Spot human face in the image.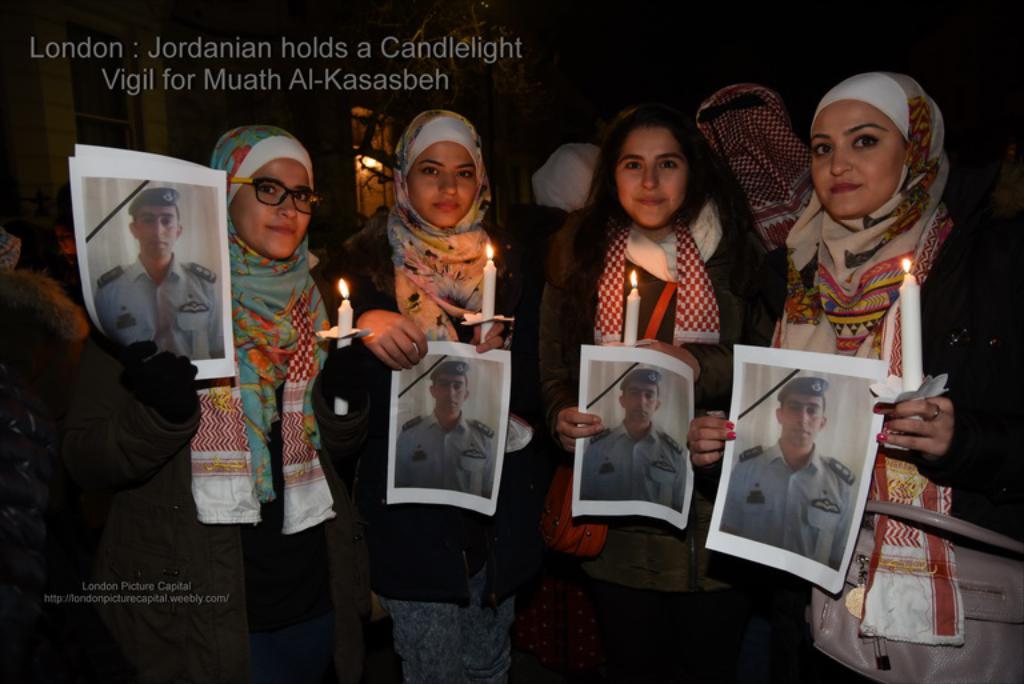
human face found at 137,201,181,260.
